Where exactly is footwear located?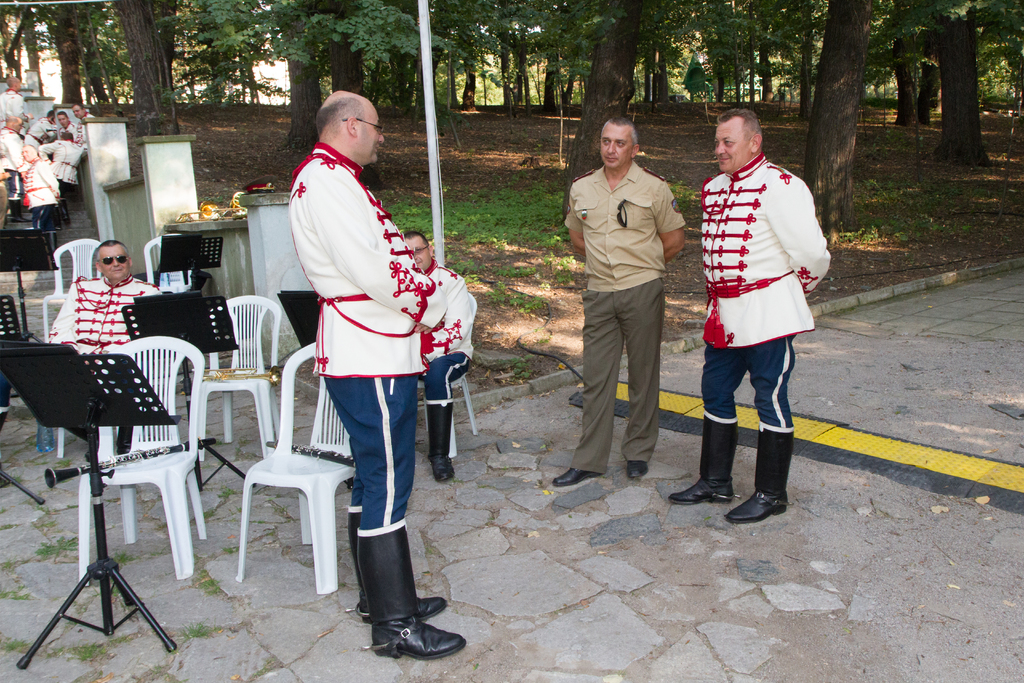
Its bounding box is pyautogui.locateOnScreen(623, 461, 652, 483).
